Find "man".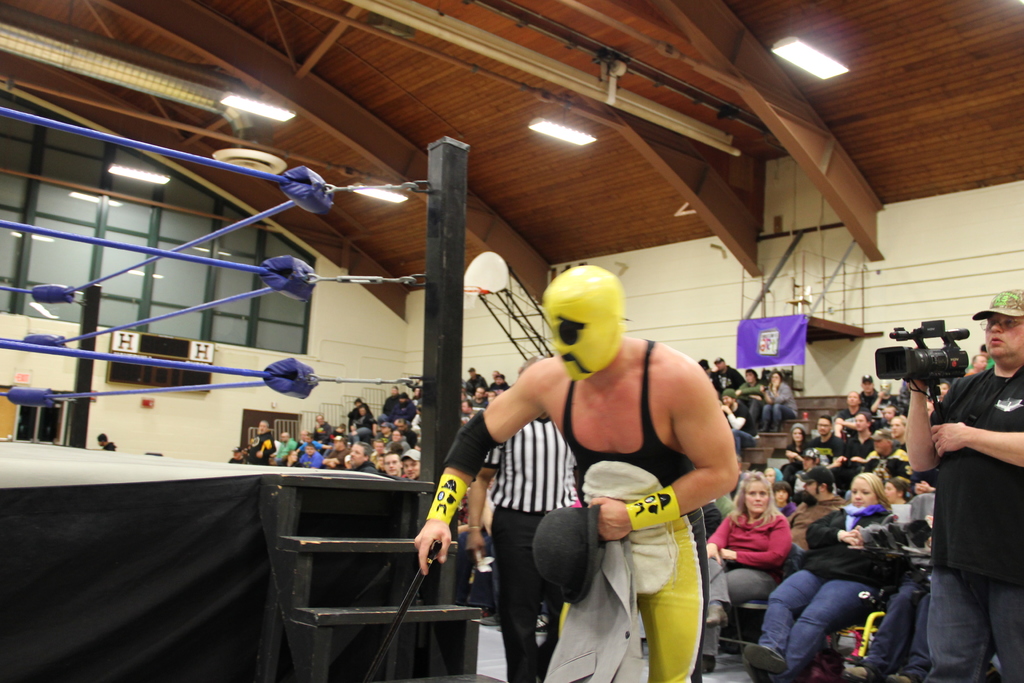
[x1=845, y1=519, x2=934, y2=682].
